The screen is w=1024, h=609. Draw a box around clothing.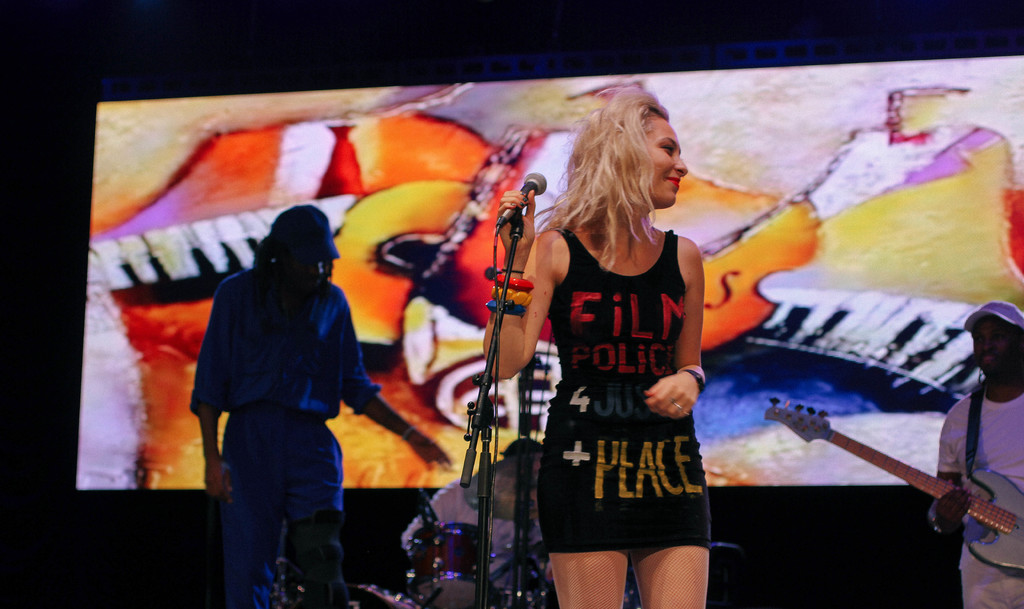
detection(524, 194, 719, 558).
